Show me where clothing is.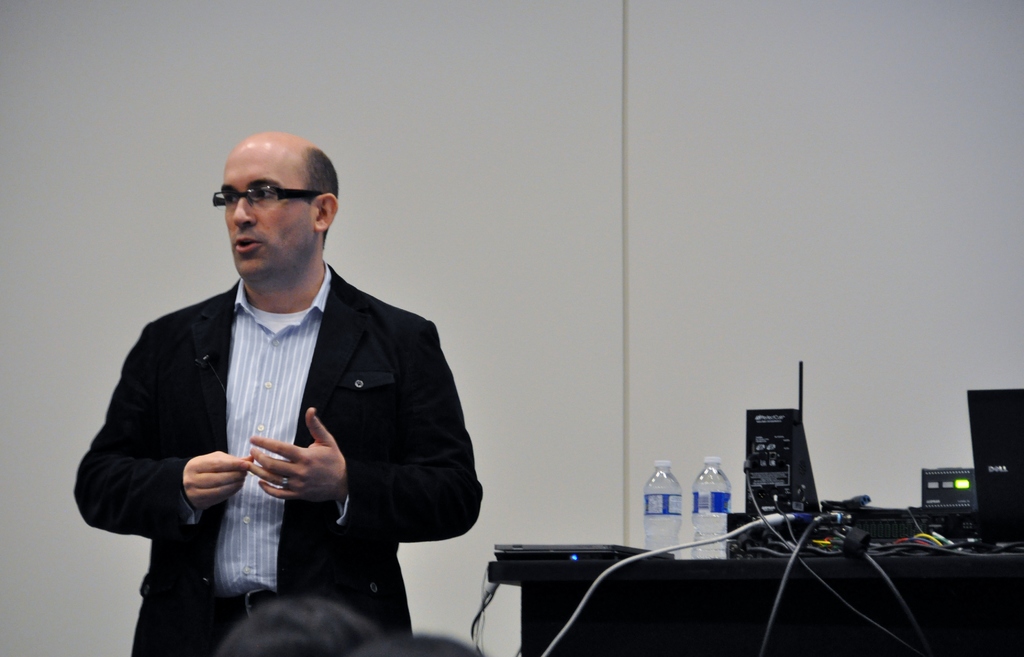
clothing is at [94,243,457,637].
